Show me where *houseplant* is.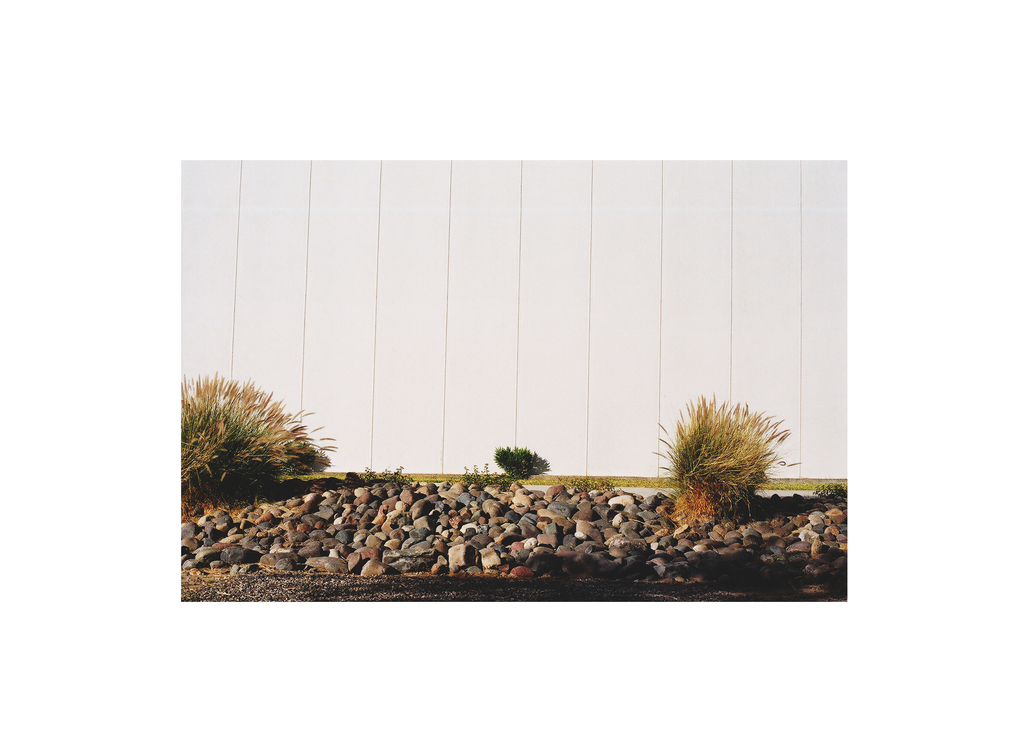
*houseplant* is at region(181, 376, 339, 517).
